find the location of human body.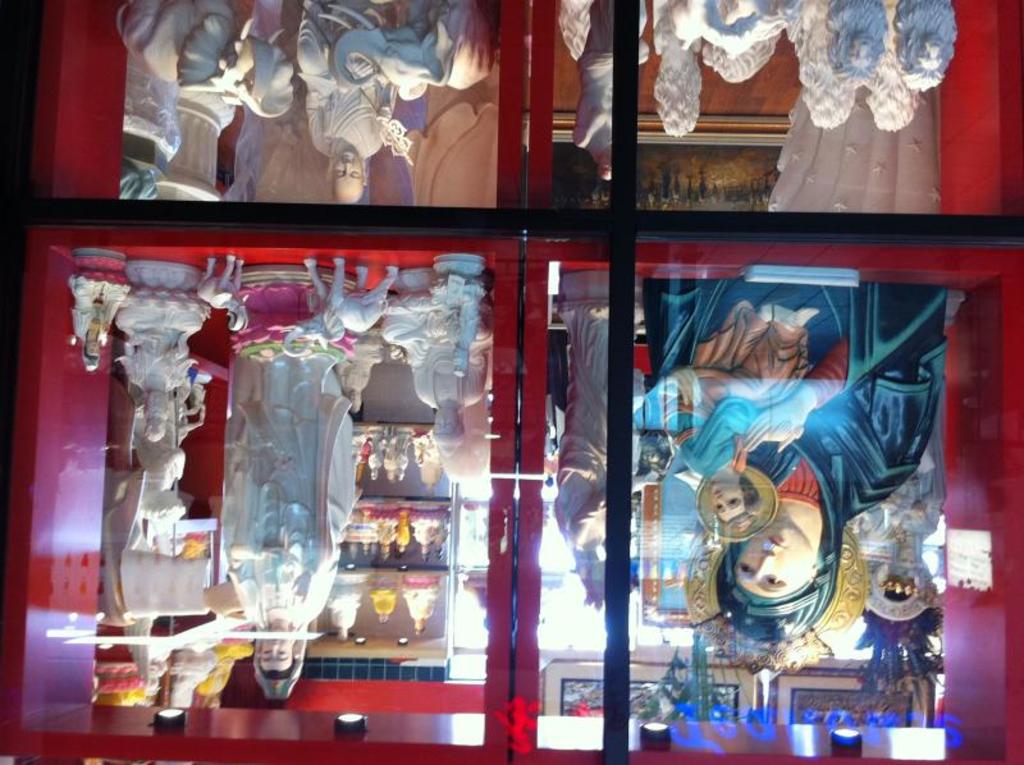
Location: bbox(120, 298, 189, 444).
